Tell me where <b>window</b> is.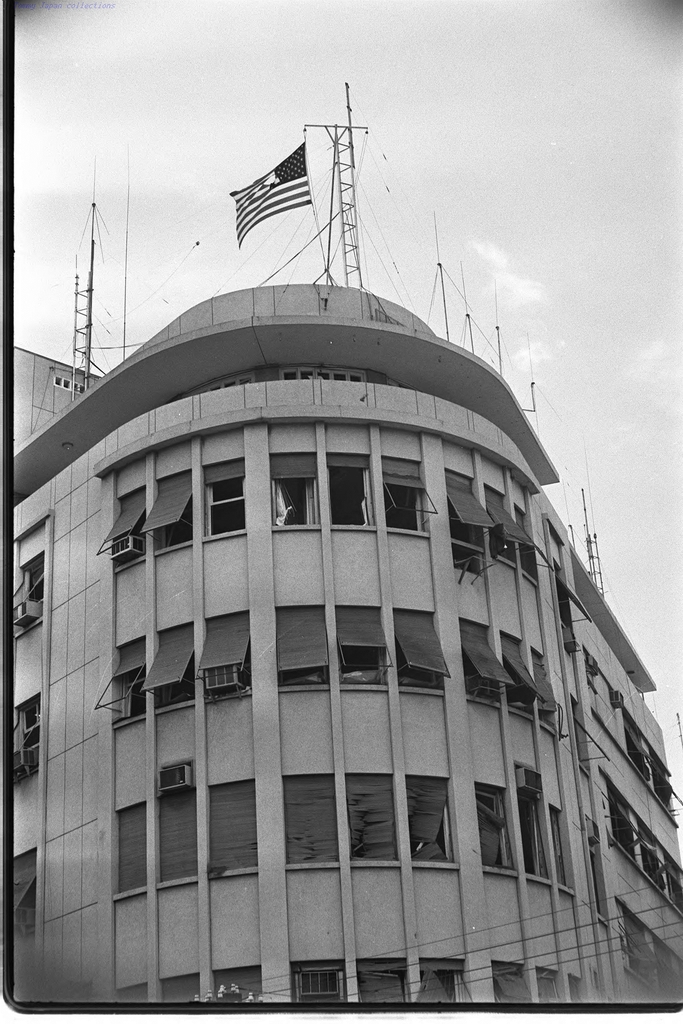
<b>window</b> is at x1=157 y1=623 x2=197 y2=712.
